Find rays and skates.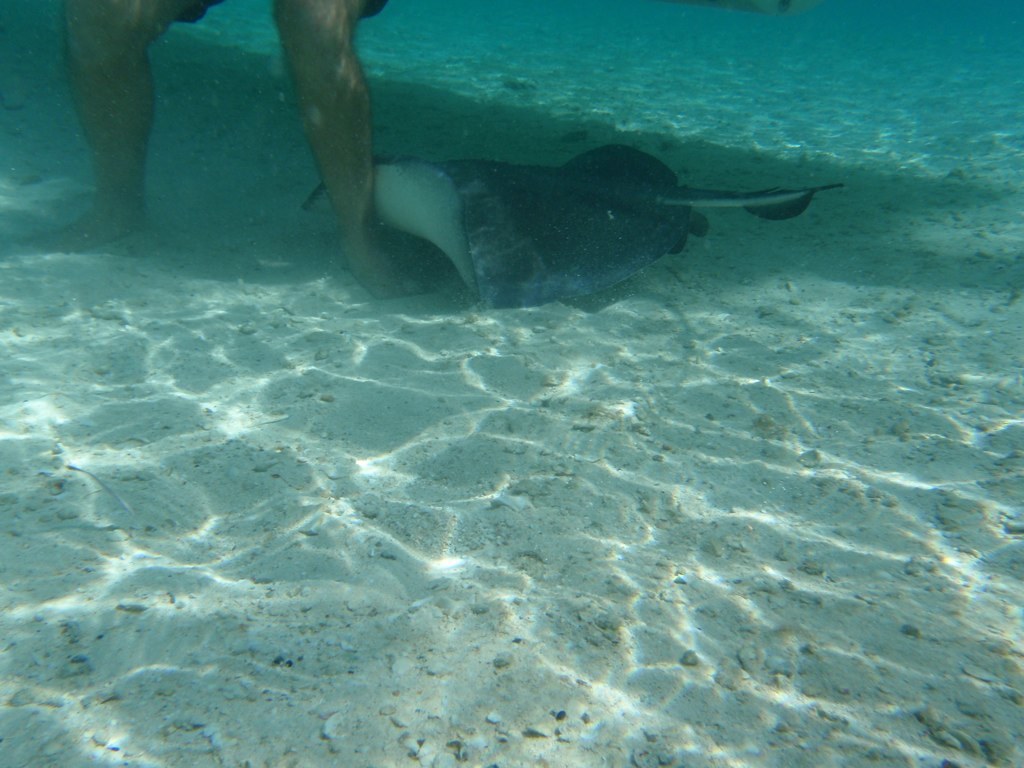
300/141/842/312.
